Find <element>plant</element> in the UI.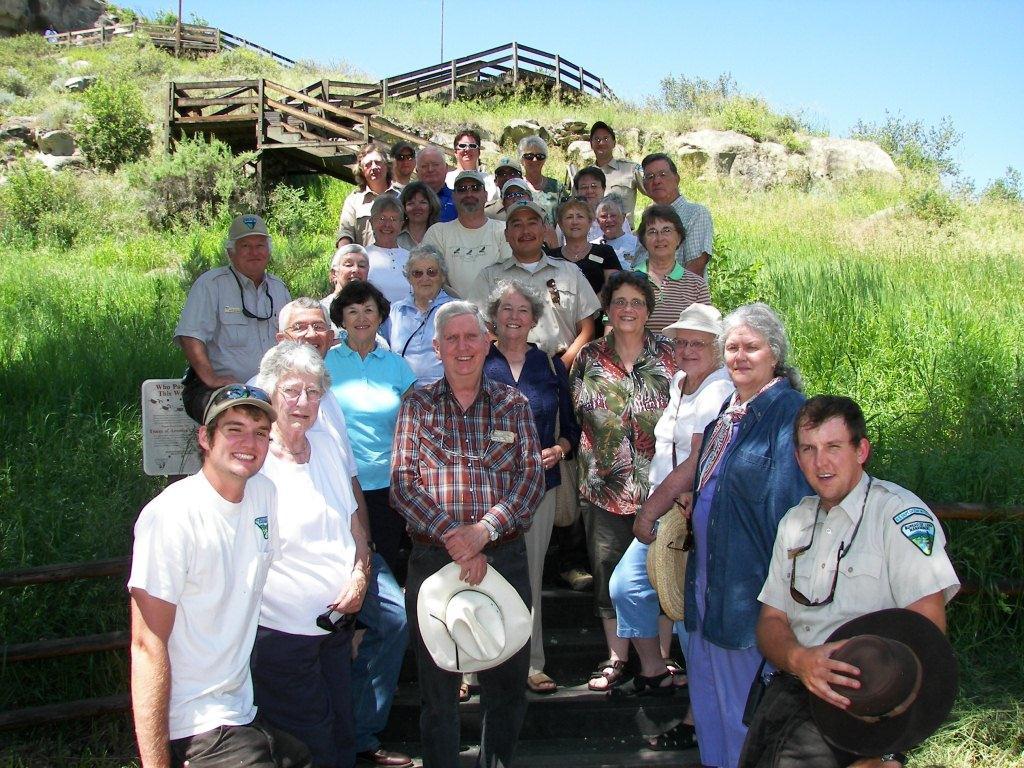
UI element at x1=183 y1=5 x2=209 y2=32.
